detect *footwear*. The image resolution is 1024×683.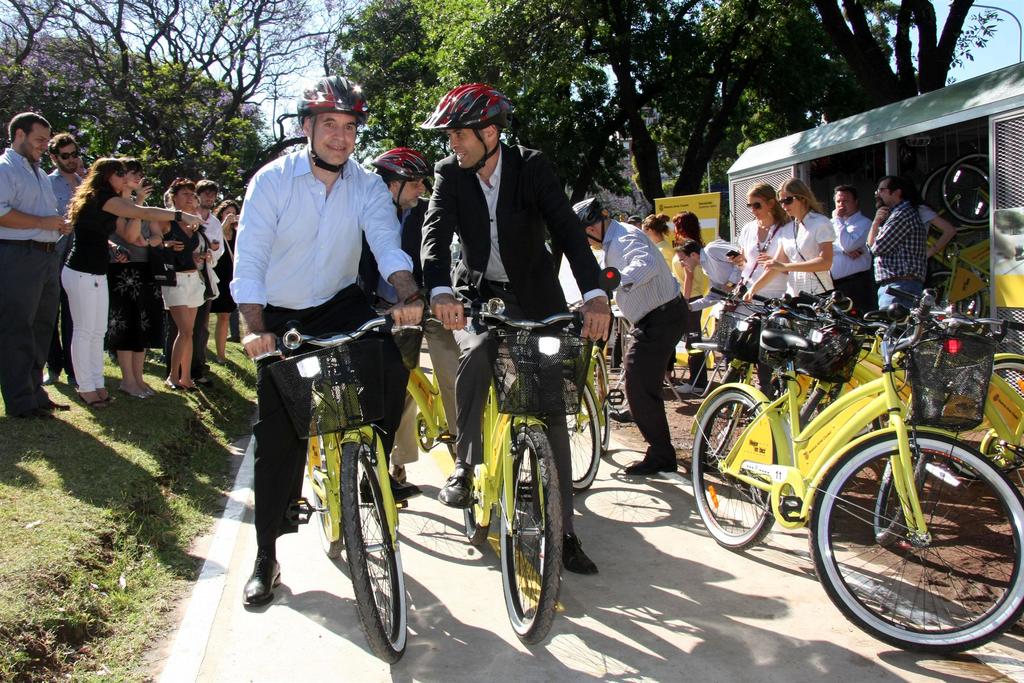
left=43, top=398, right=70, bottom=410.
